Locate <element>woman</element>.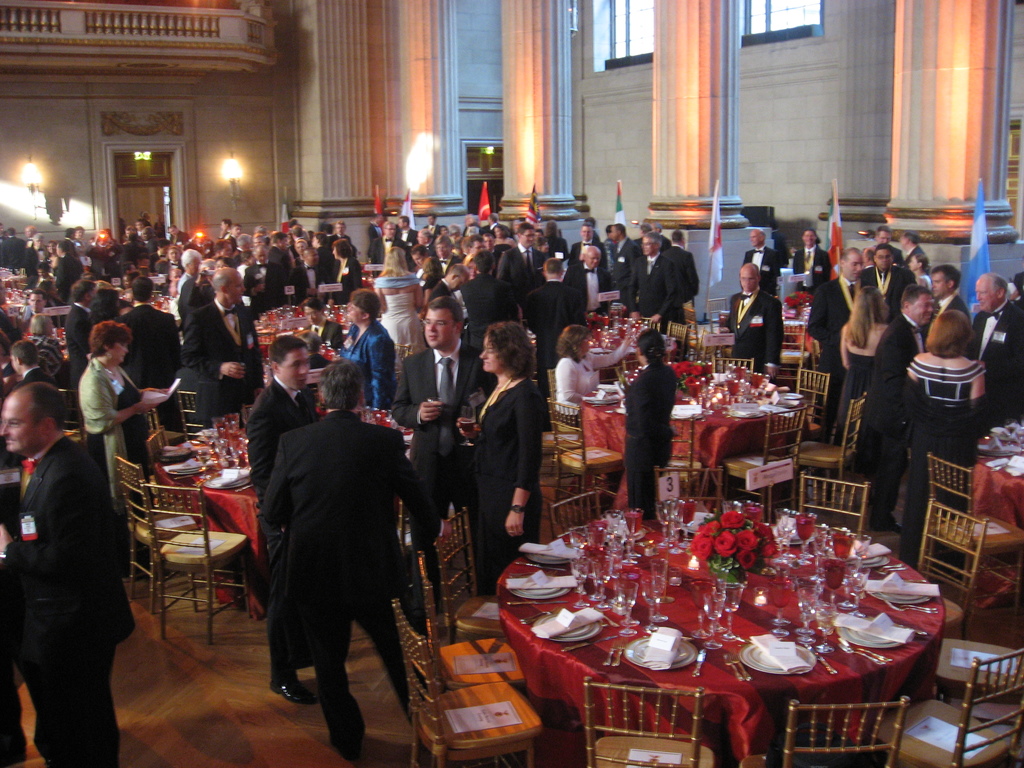
Bounding box: <box>342,291,397,412</box>.
